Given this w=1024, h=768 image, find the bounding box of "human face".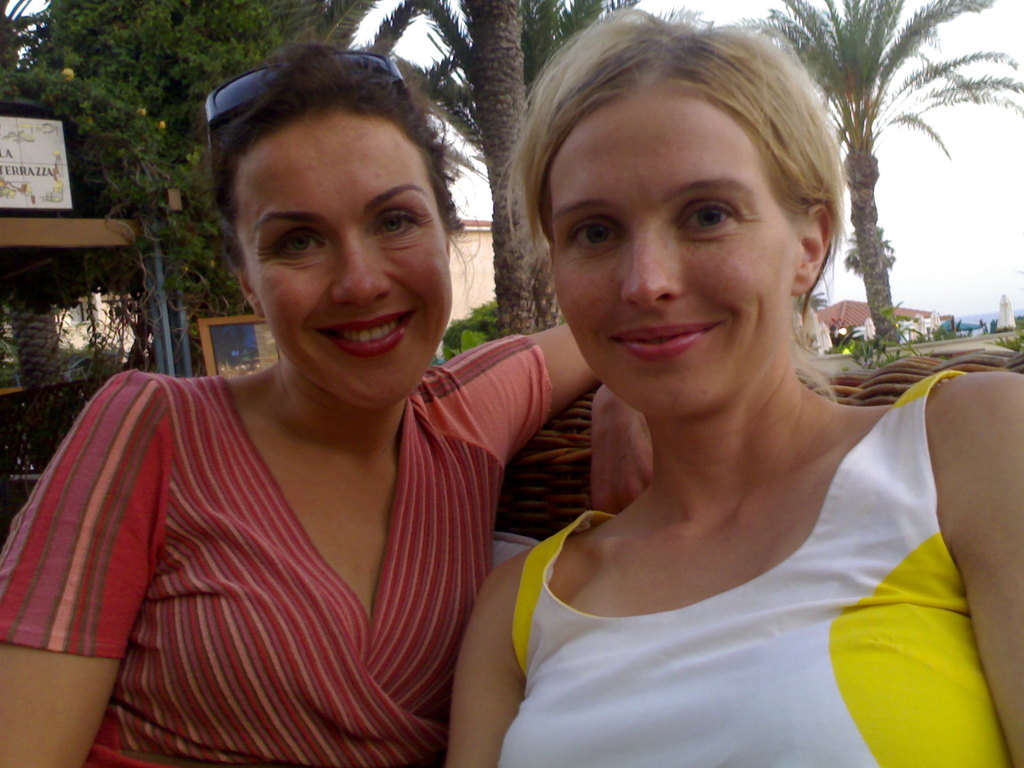
224/93/449/399.
